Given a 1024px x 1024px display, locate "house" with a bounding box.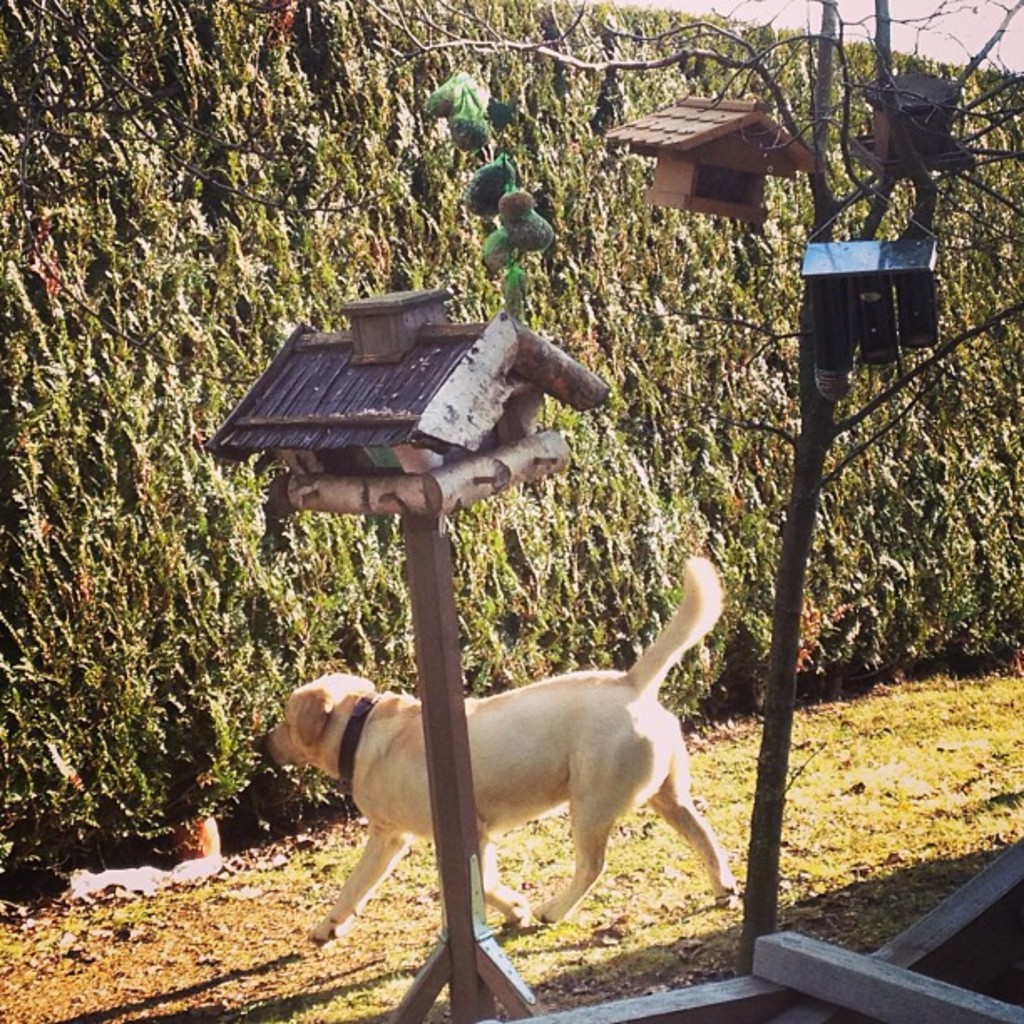
Located: region(798, 234, 957, 363).
